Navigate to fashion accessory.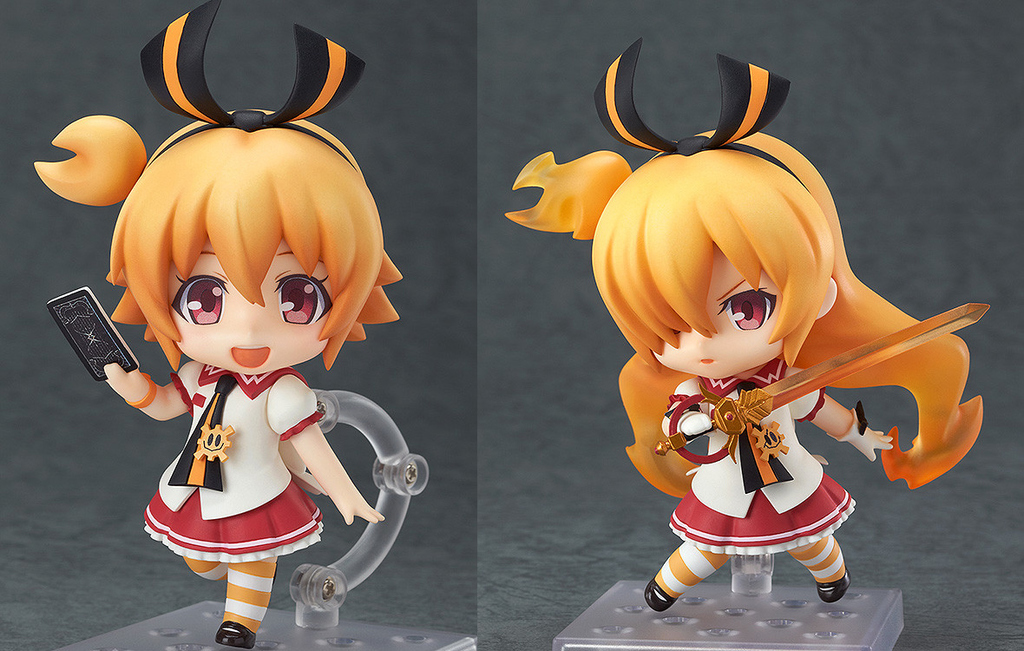
Navigation target: [x1=817, y1=570, x2=848, y2=602].
